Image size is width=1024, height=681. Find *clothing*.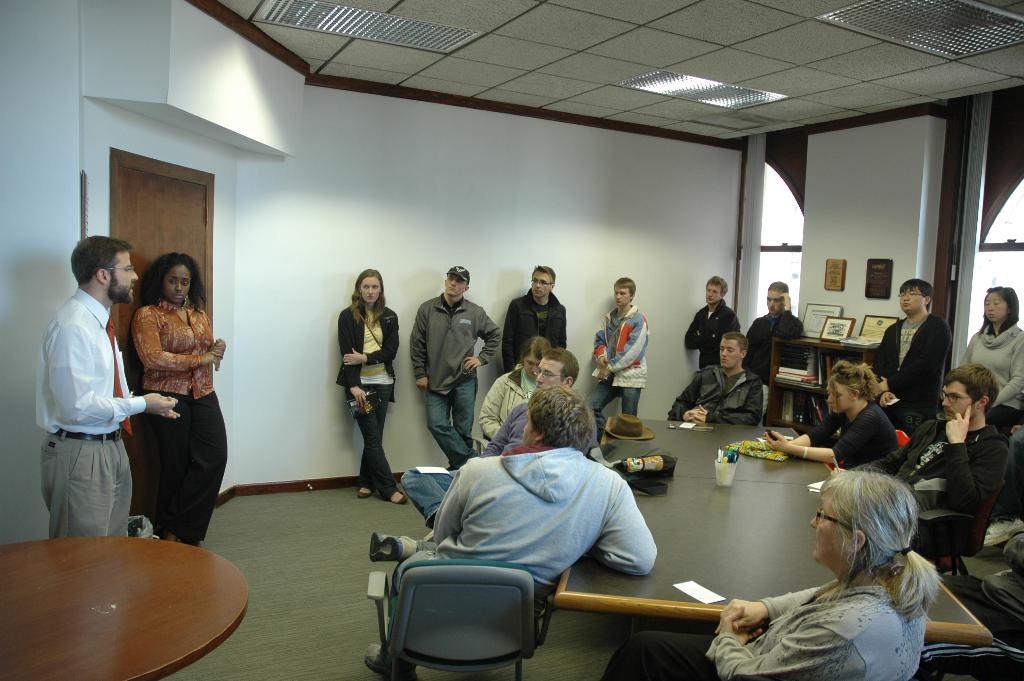
bbox(586, 300, 652, 443).
